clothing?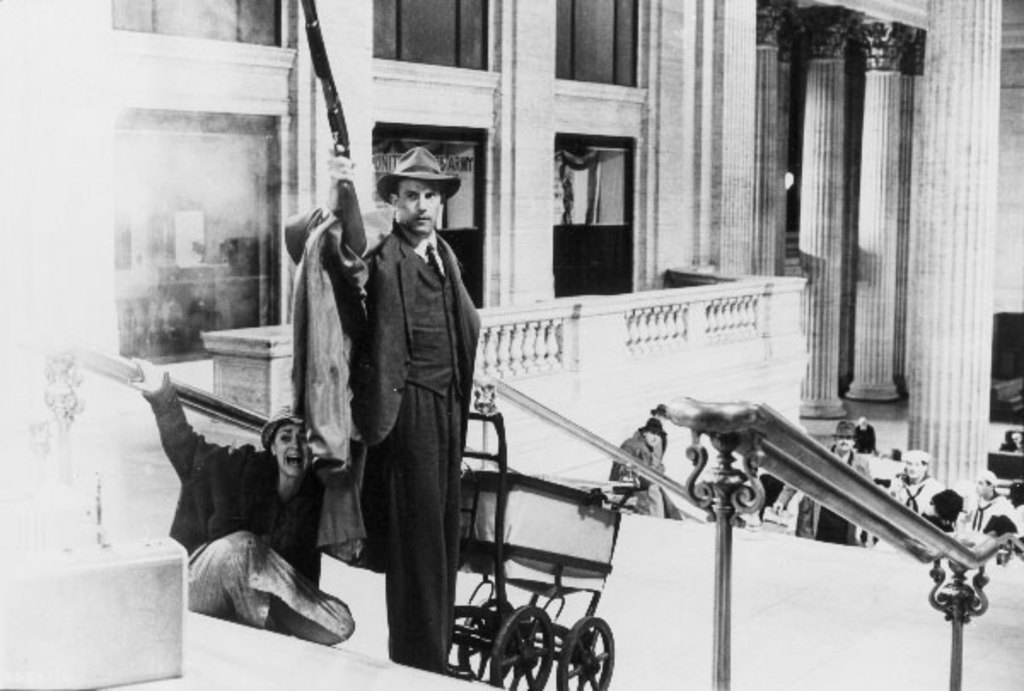
locate(335, 154, 486, 665)
